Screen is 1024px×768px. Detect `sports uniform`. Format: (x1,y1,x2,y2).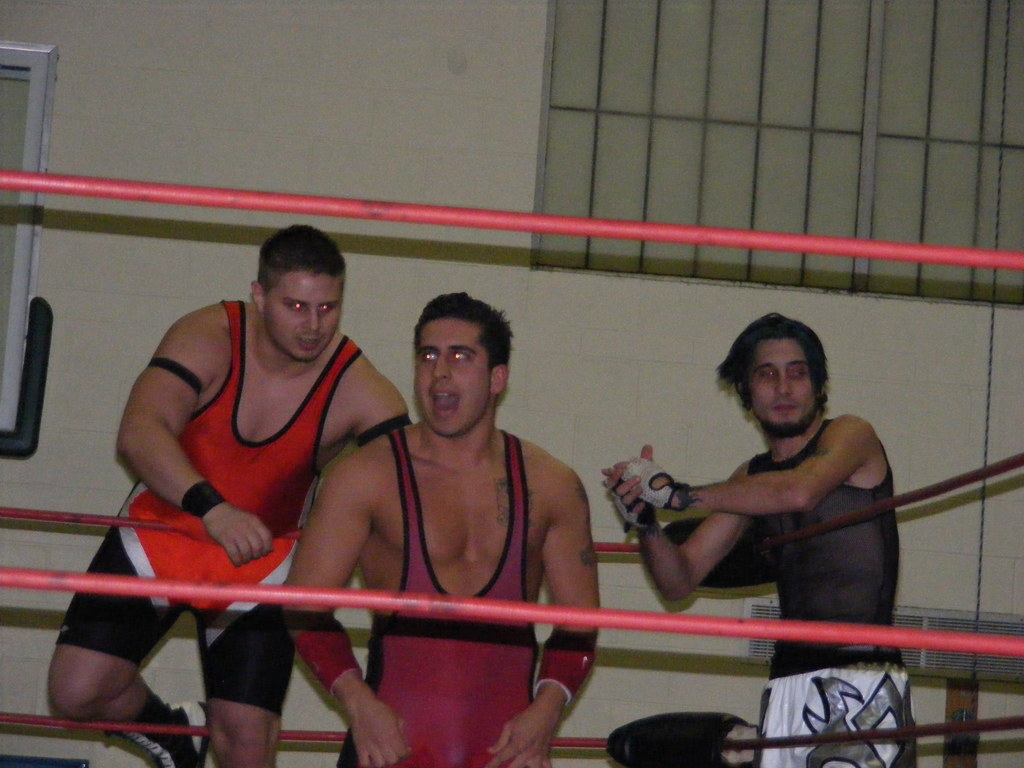
(67,270,366,714).
